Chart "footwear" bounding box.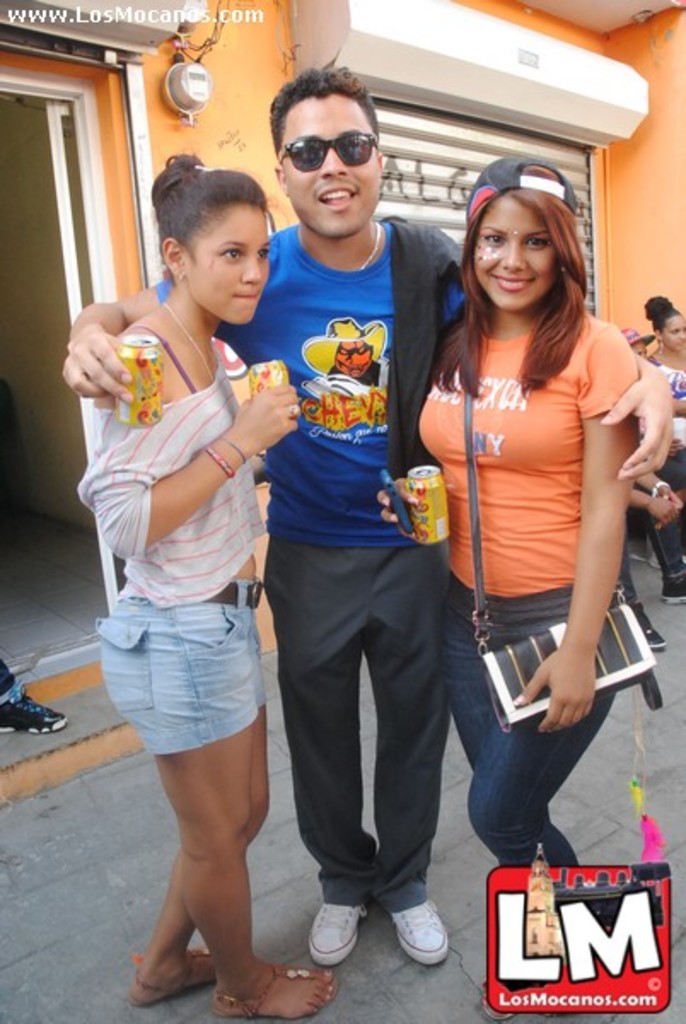
Charted: <box>391,893,457,973</box>.
